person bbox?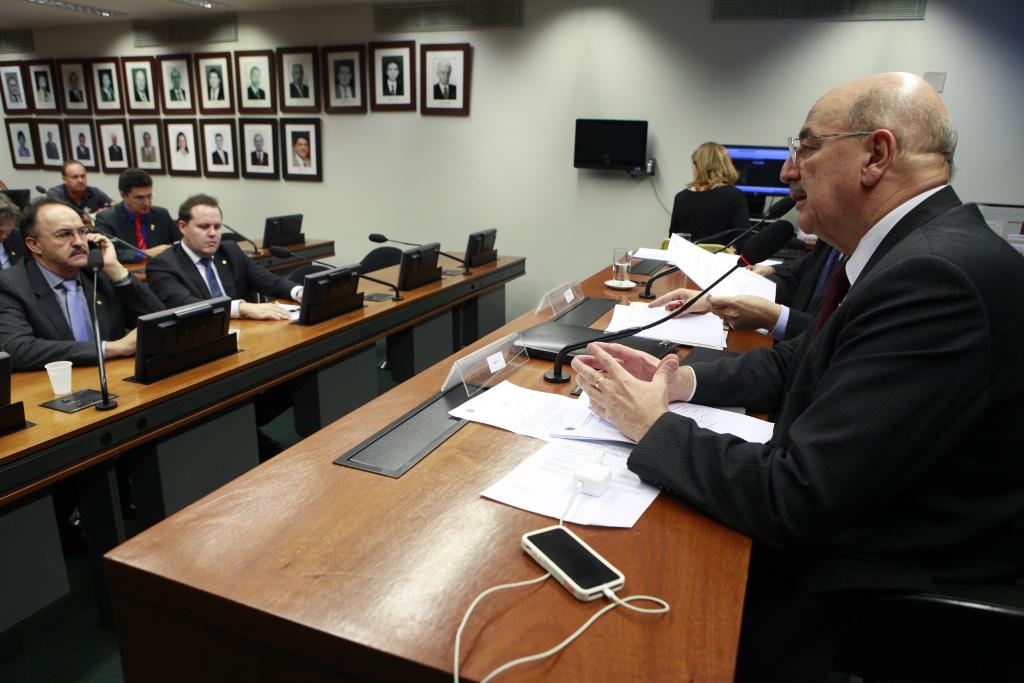
x1=109 y1=132 x2=124 y2=161
